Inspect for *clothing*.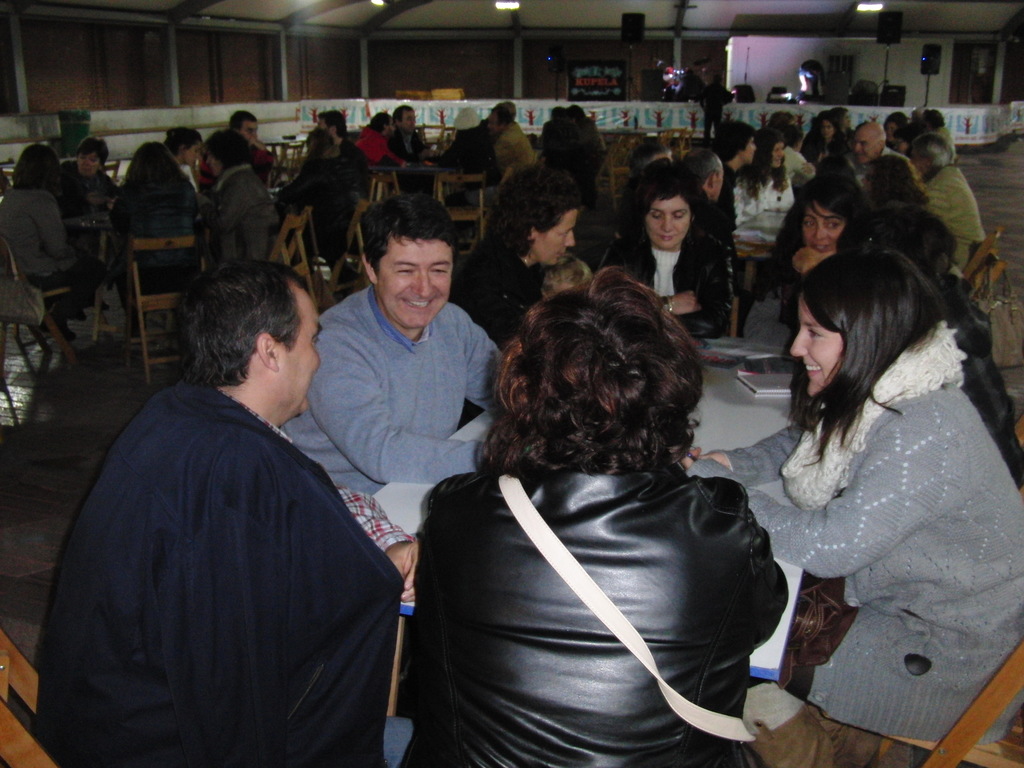
Inspection: 281 159 349 245.
